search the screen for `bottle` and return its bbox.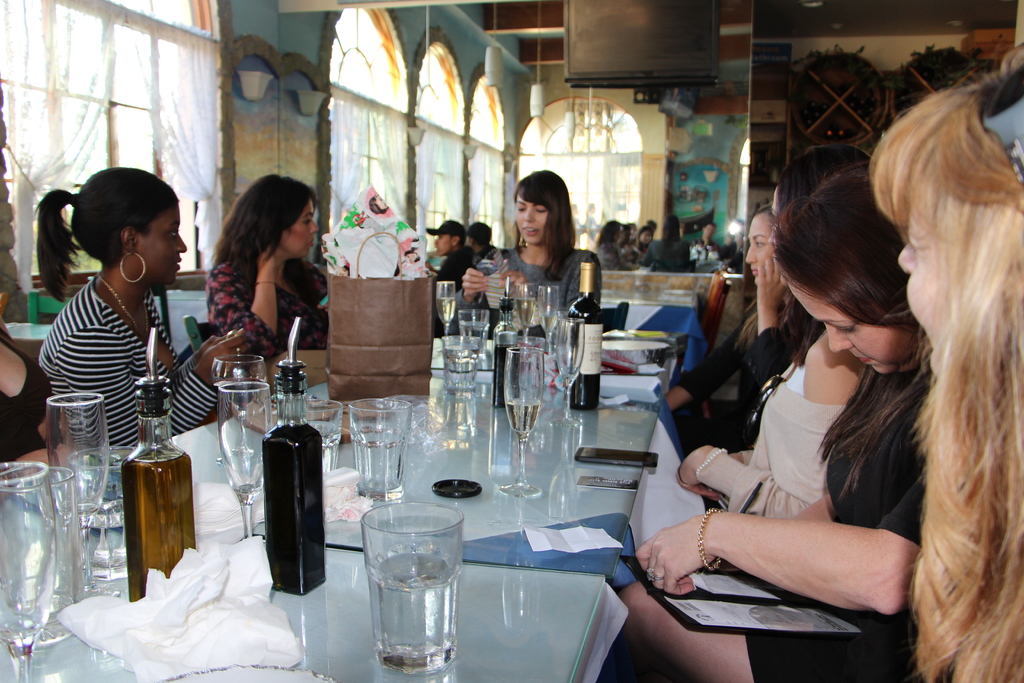
Found: (120, 331, 198, 603).
